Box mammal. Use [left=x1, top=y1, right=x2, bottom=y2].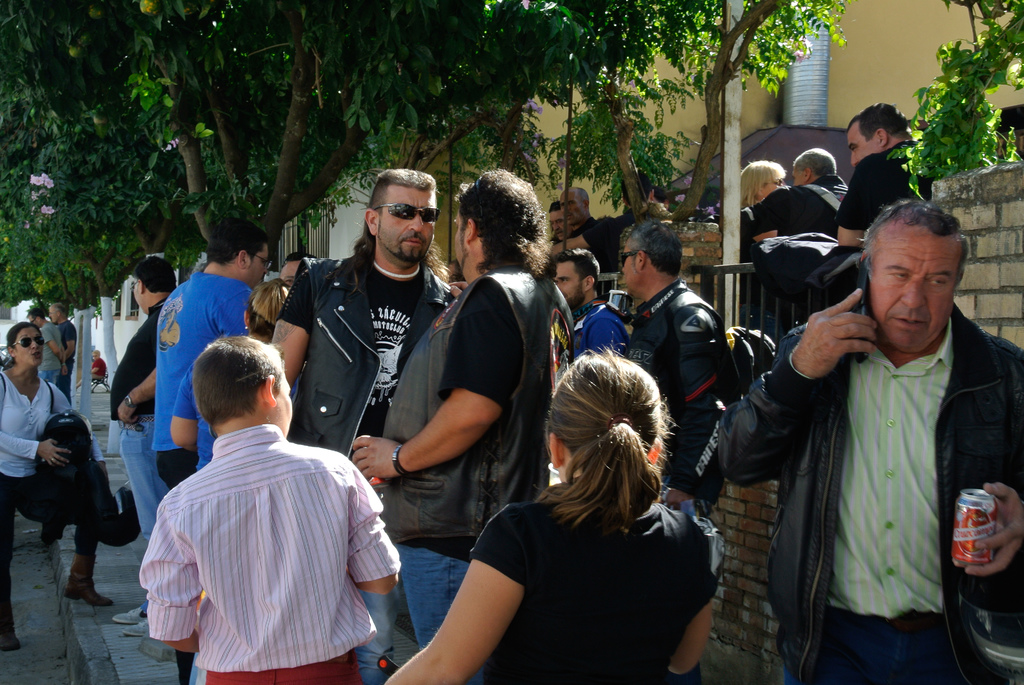
[left=90, top=347, right=106, bottom=377].
